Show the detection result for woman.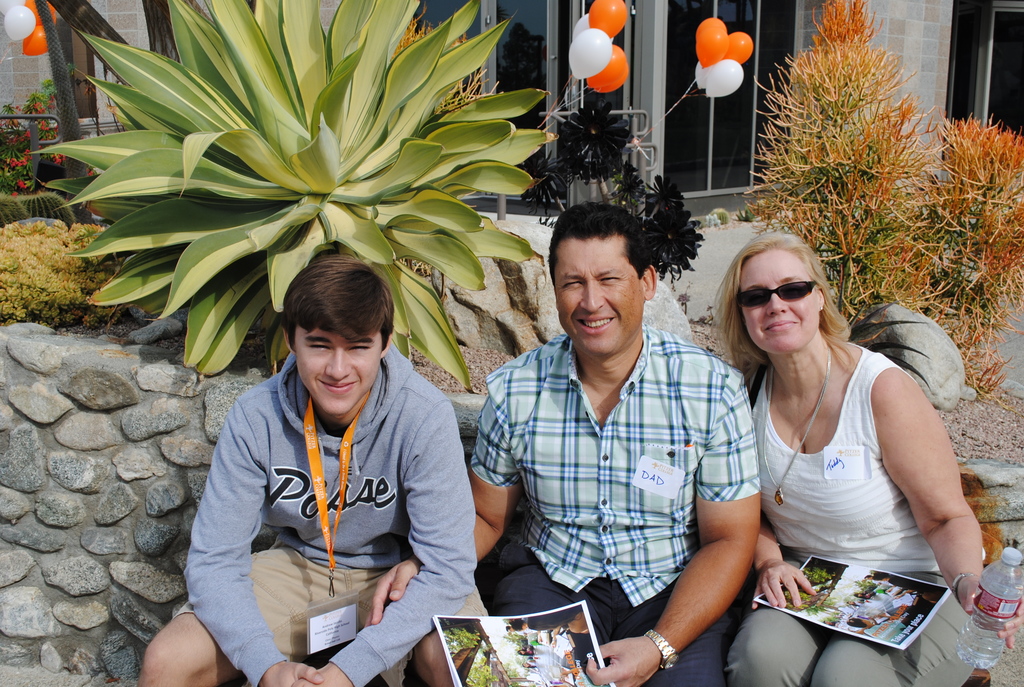
bbox(662, 209, 890, 686).
